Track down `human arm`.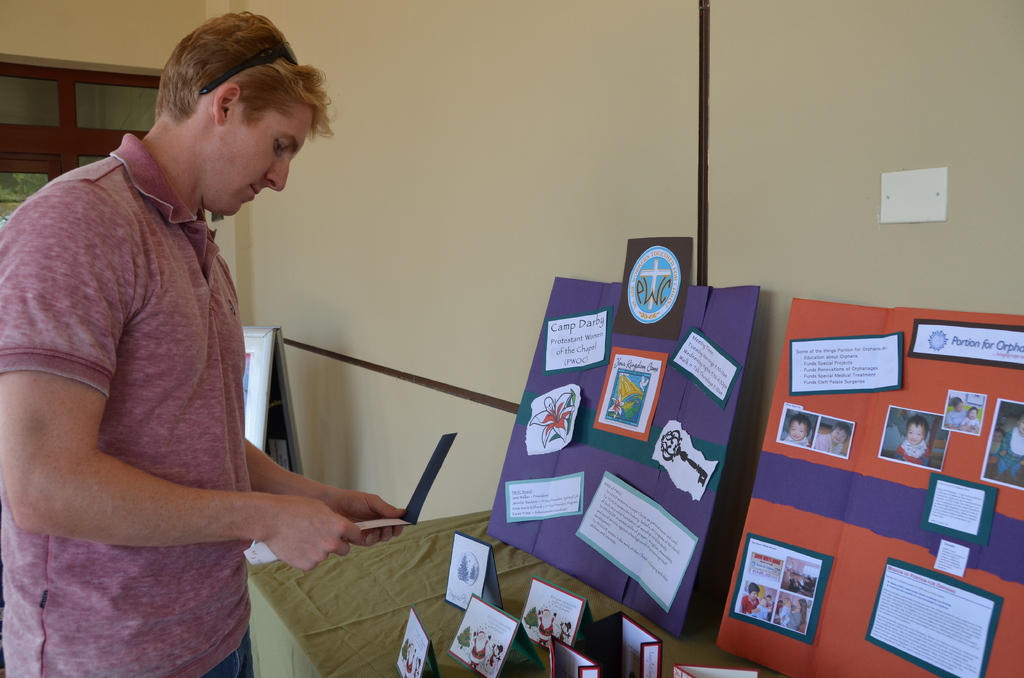
Tracked to (241,415,413,557).
